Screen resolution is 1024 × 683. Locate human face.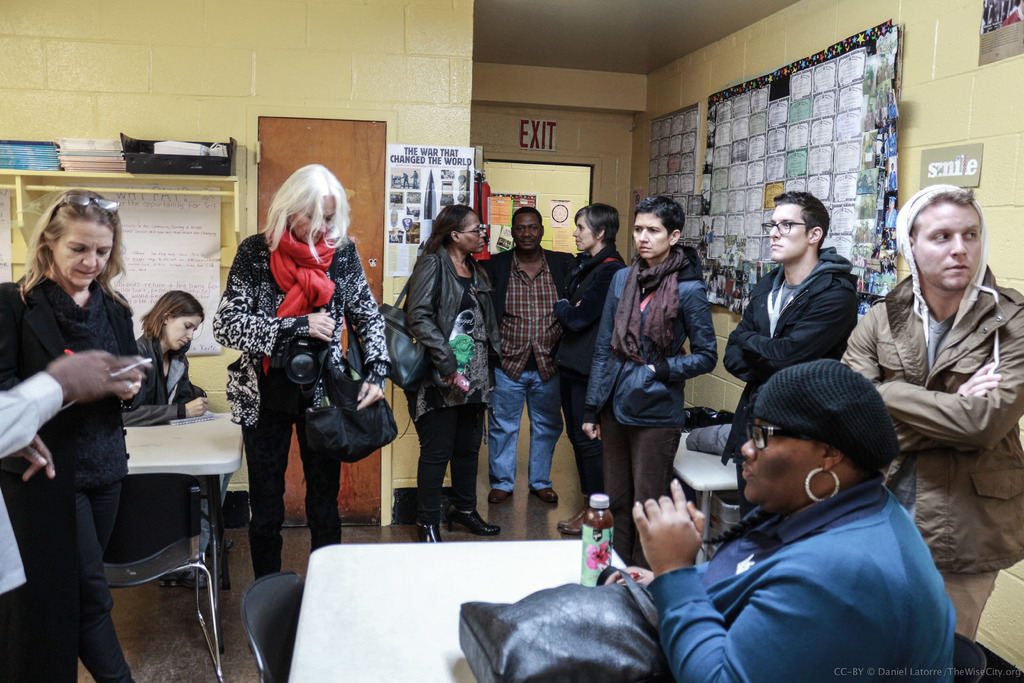
172 314 198 347.
